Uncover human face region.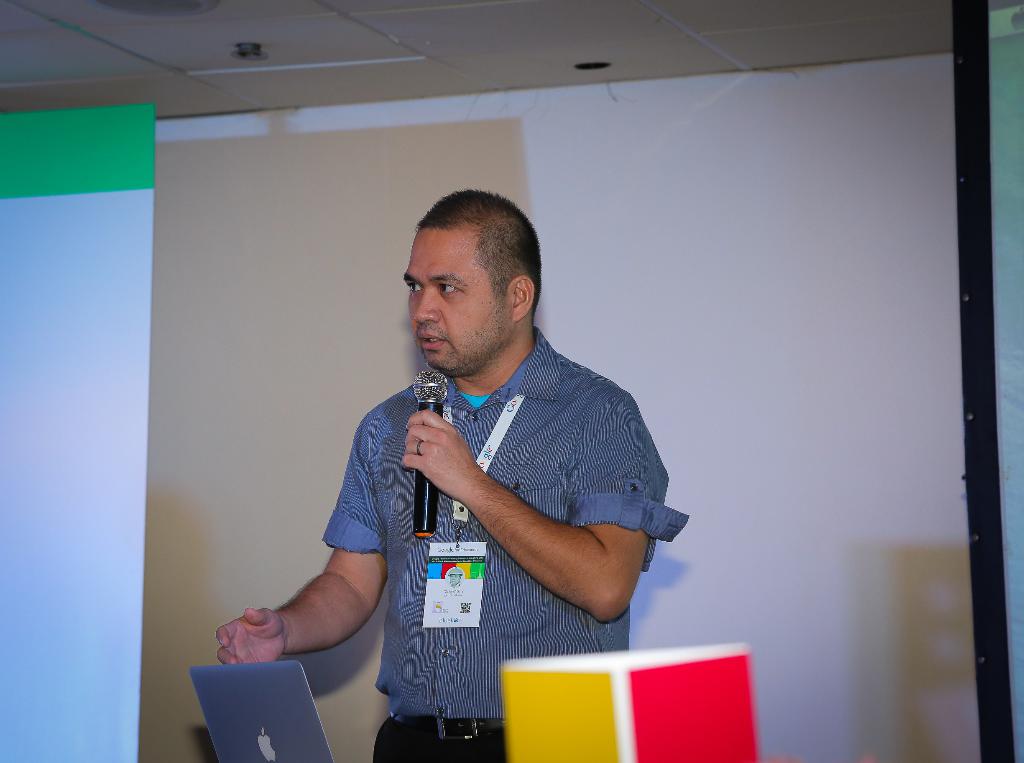
Uncovered: x1=404 y1=223 x2=515 y2=379.
